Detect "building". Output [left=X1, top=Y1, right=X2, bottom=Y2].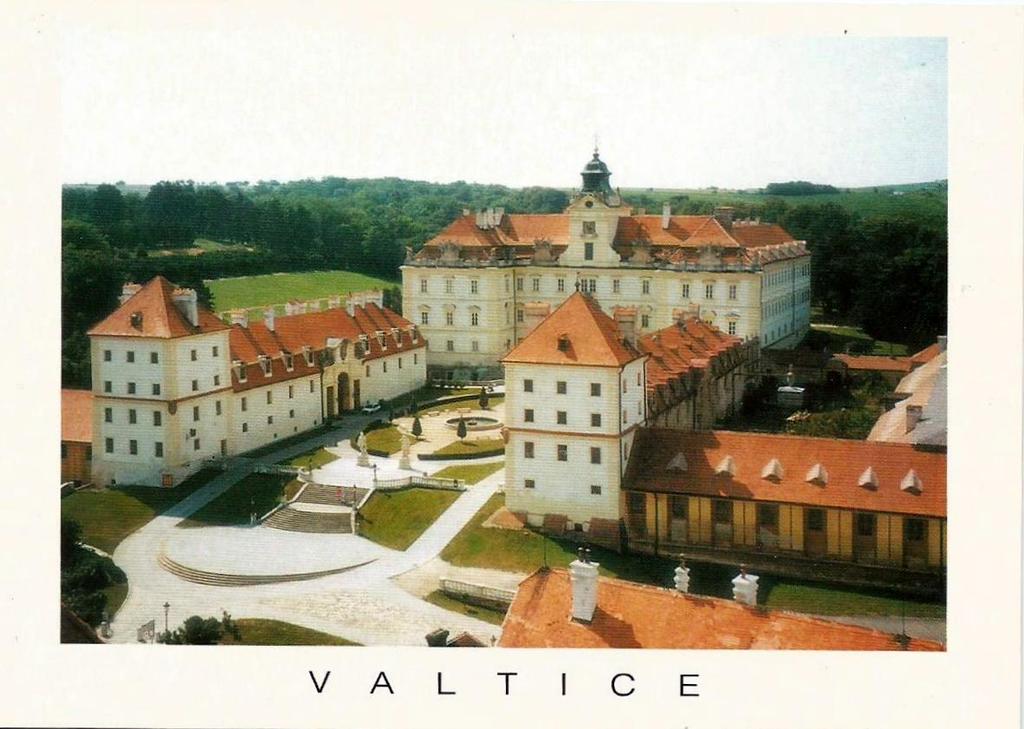
[left=399, top=114, right=816, bottom=380].
